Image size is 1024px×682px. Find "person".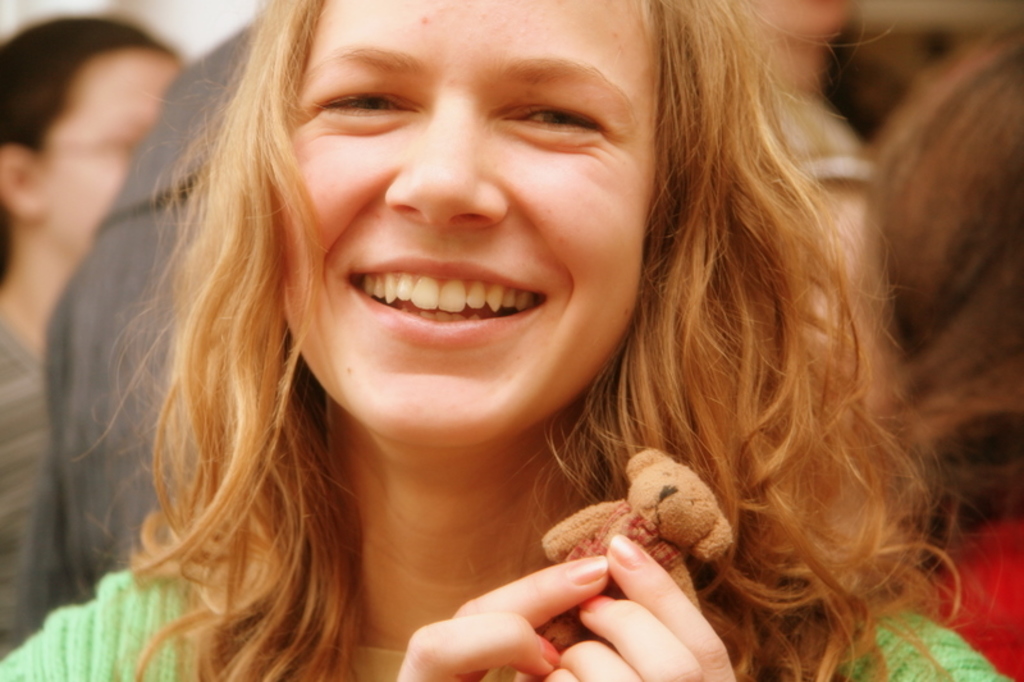
(left=863, top=28, right=1023, bottom=681).
